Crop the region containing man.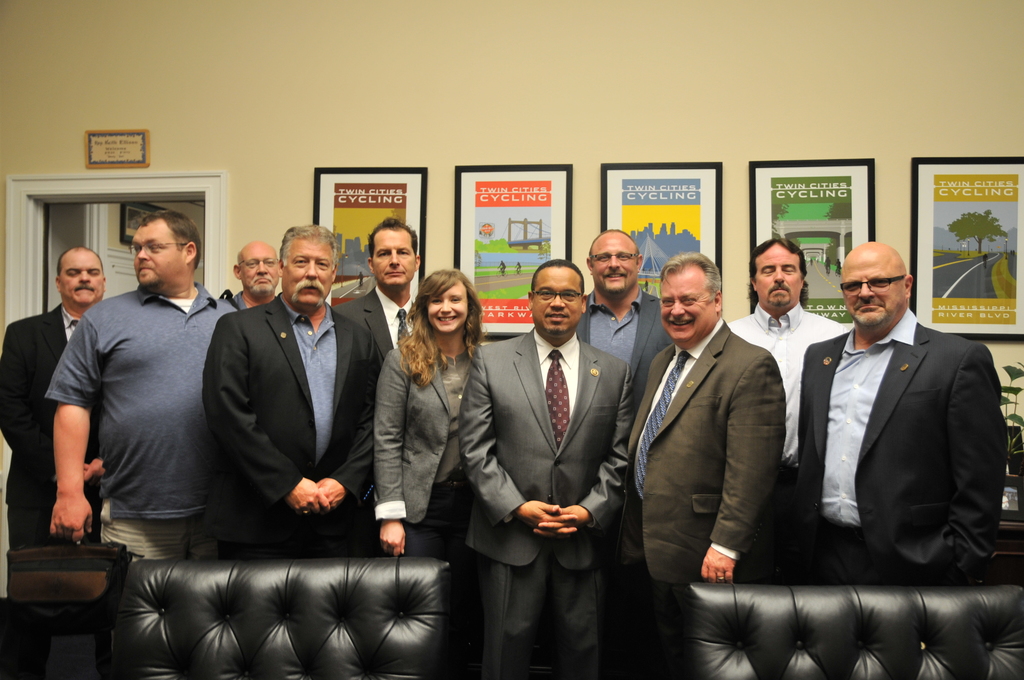
Crop region: 333 220 422 347.
